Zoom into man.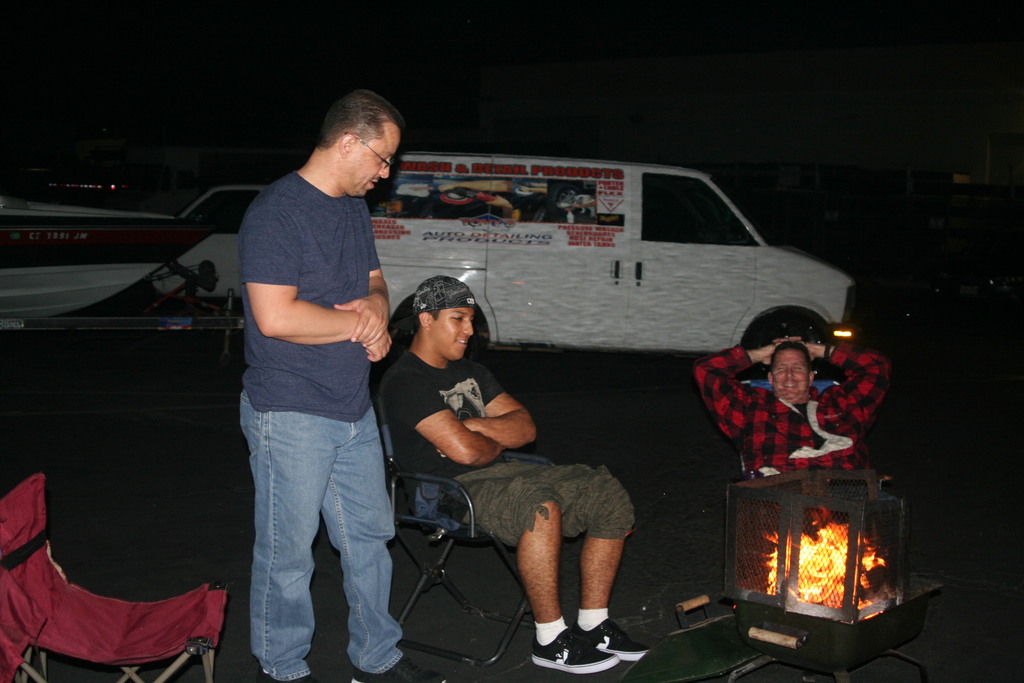
Zoom target: crop(387, 300, 641, 632).
